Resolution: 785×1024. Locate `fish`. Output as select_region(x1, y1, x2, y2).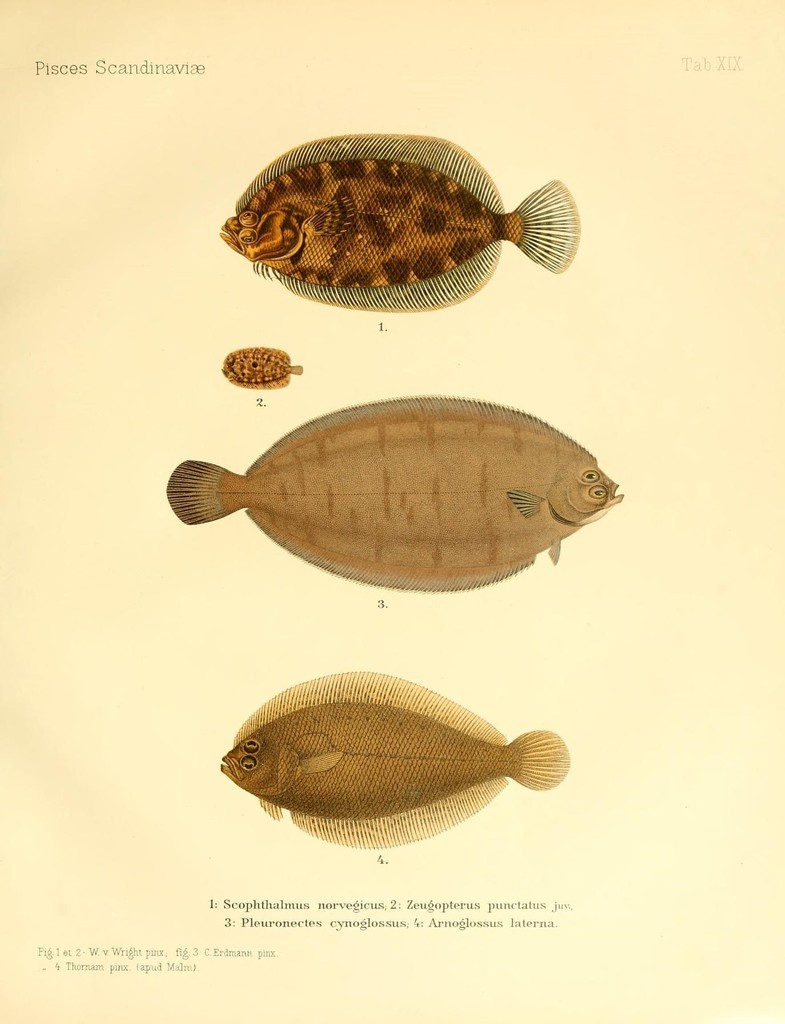
select_region(220, 127, 588, 323).
